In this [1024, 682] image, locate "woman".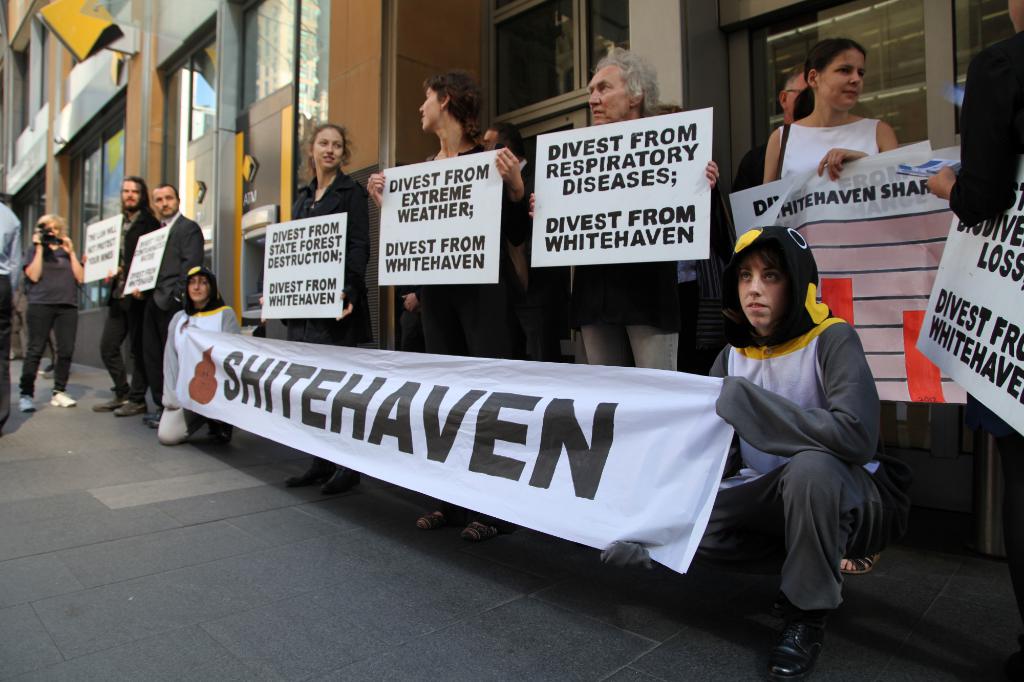
Bounding box: 757,42,893,573.
